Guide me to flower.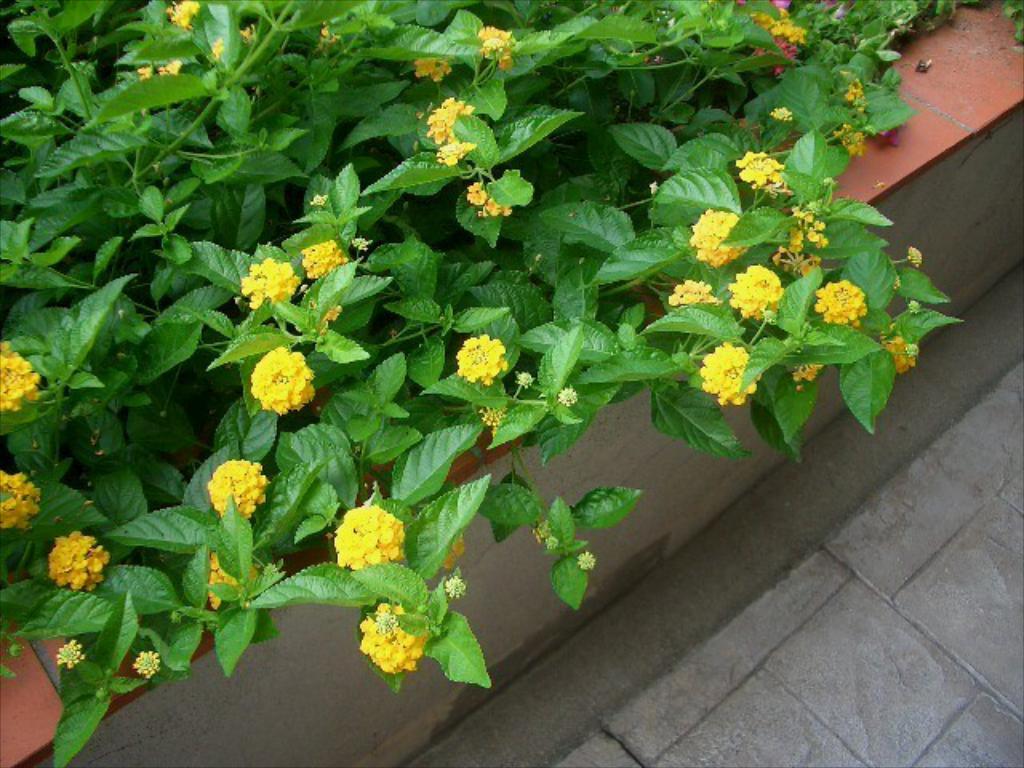
Guidance: <bbox>238, 254, 298, 309</bbox>.
